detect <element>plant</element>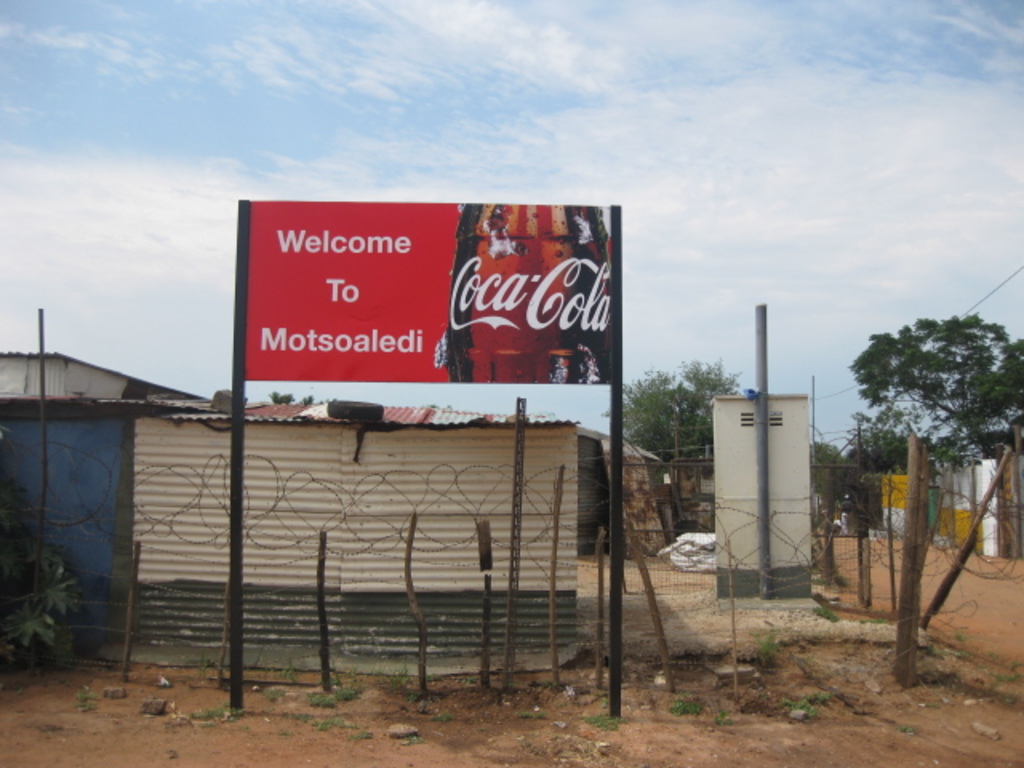
192 662 210 677
